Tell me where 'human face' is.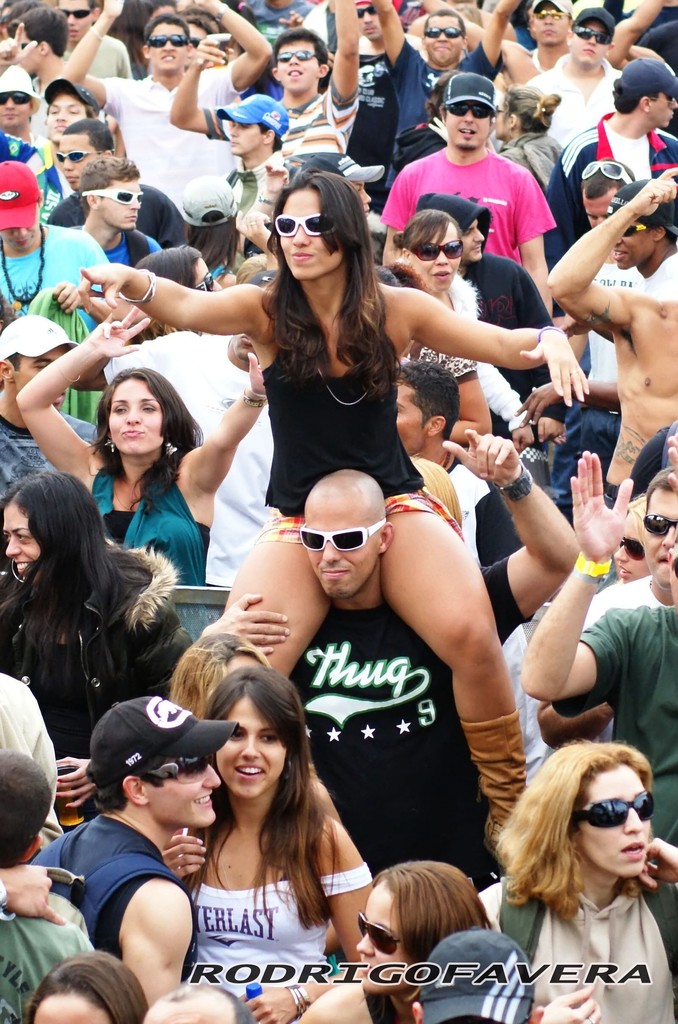
'human face' is at [left=227, top=122, right=264, bottom=157].
